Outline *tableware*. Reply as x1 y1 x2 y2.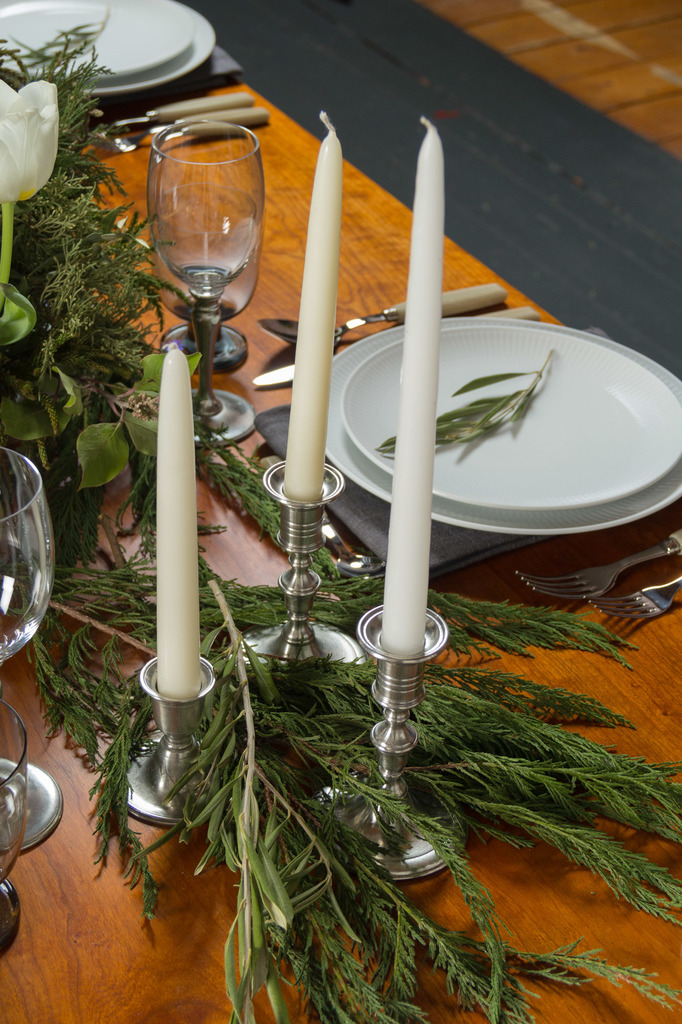
333 321 681 531.
